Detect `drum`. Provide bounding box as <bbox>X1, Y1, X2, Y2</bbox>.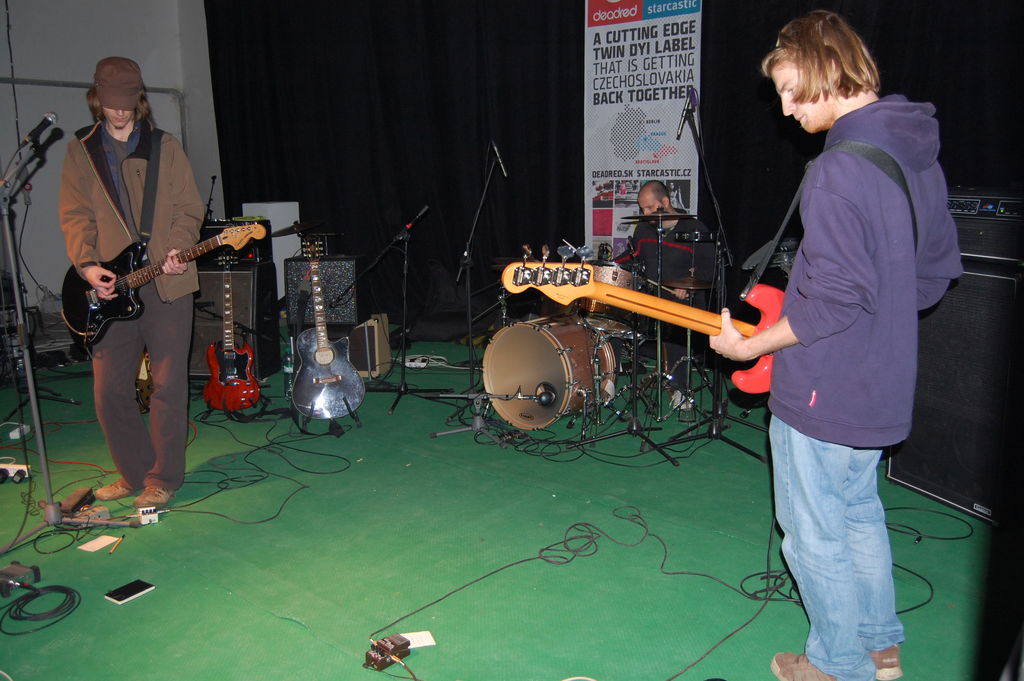
<bbox>583, 262, 648, 316</bbox>.
